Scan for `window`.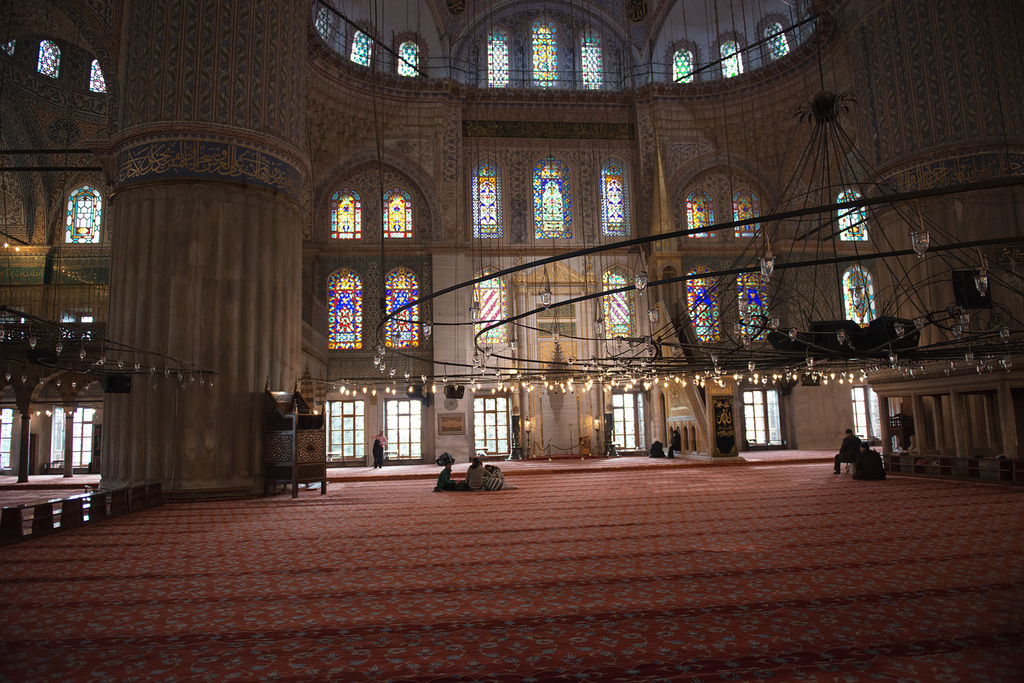
Scan result: box(609, 390, 646, 450).
